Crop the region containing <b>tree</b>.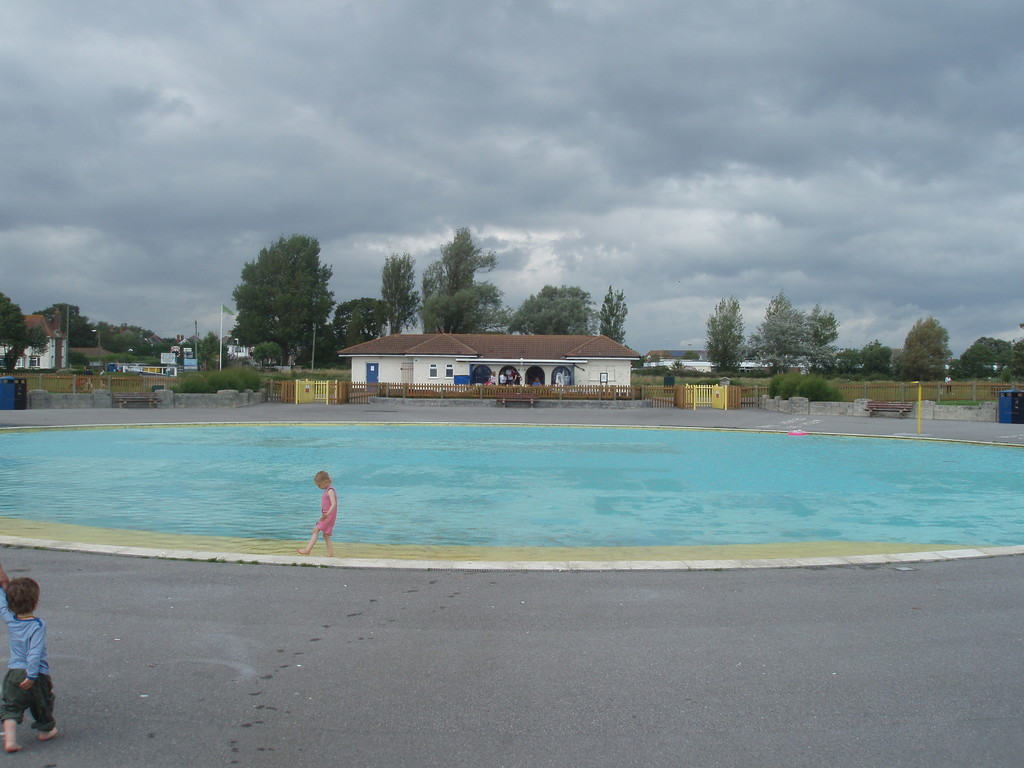
Crop region: [514, 283, 629, 336].
